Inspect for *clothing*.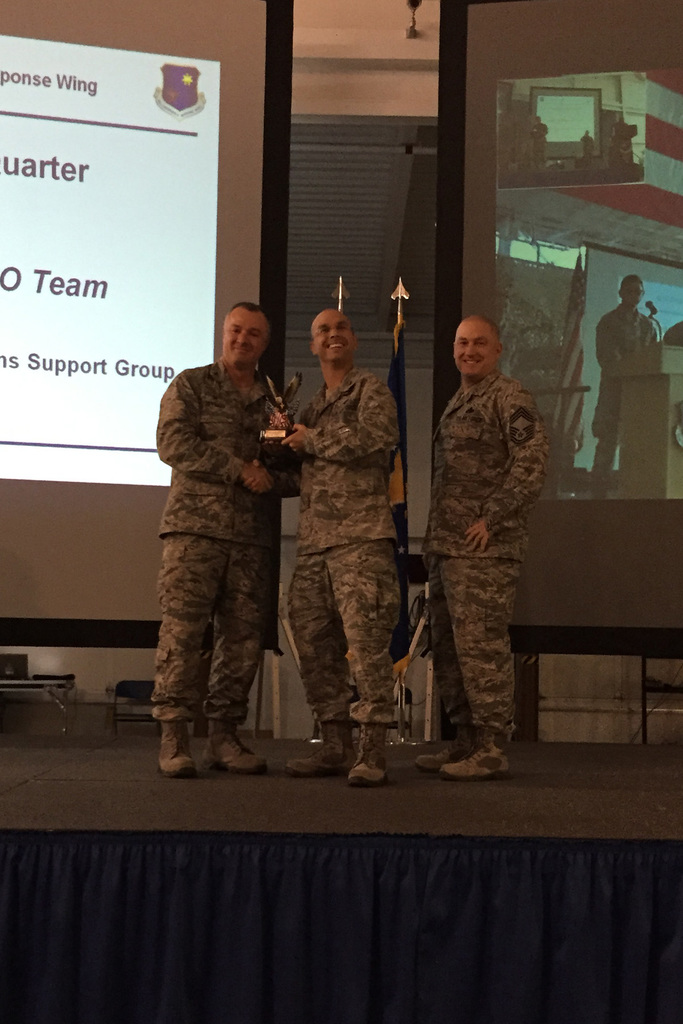
Inspection: BBox(291, 376, 394, 741).
